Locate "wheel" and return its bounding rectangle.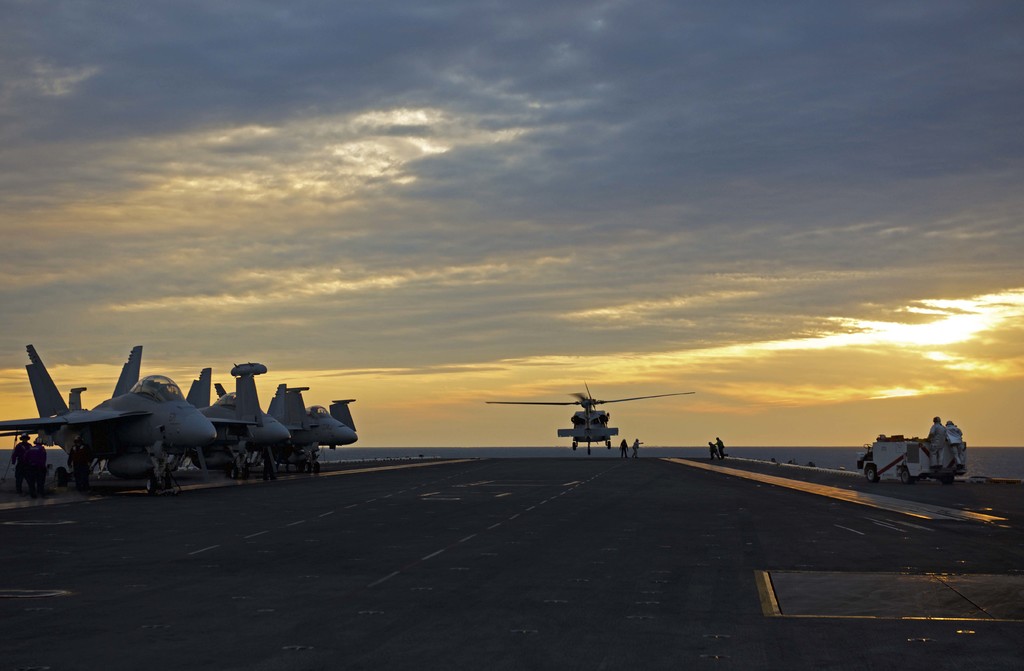
241, 466, 250, 478.
